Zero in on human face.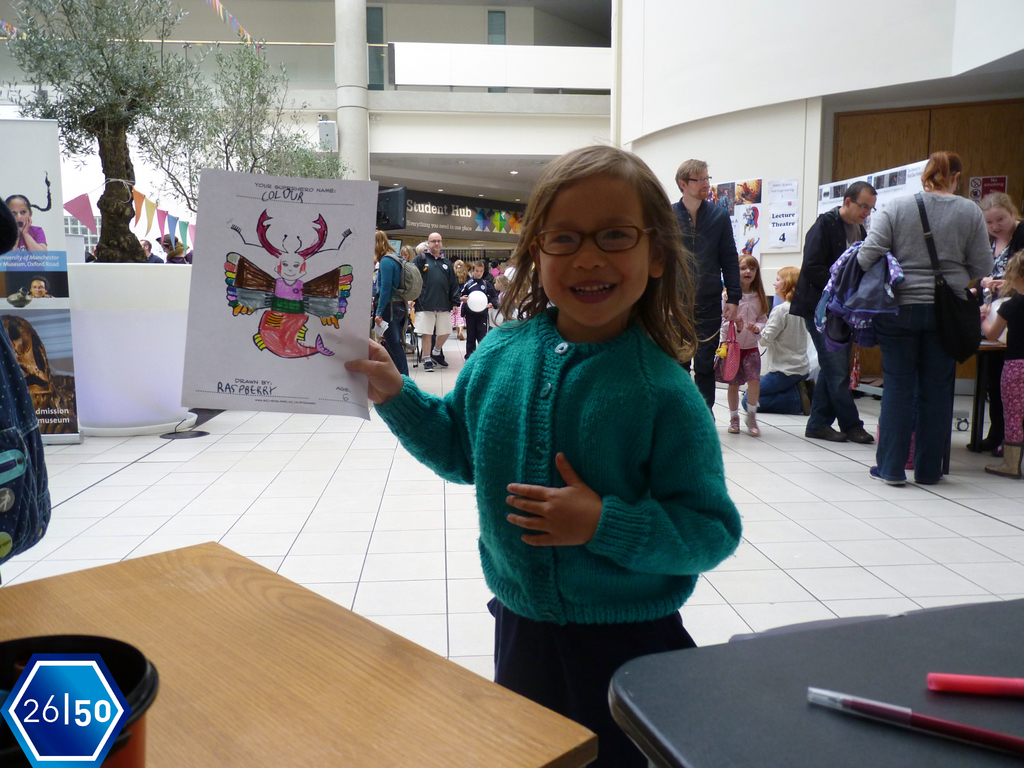
Zeroed in: region(689, 166, 714, 204).
